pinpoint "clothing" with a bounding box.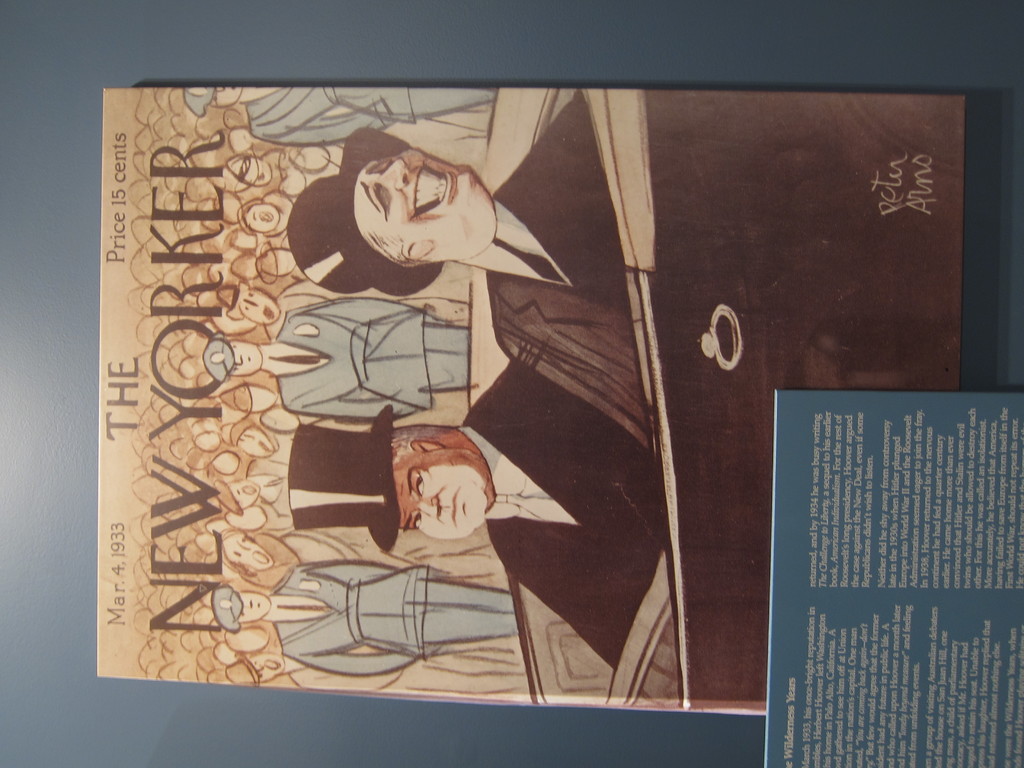
(480, 91, 652, 459).
